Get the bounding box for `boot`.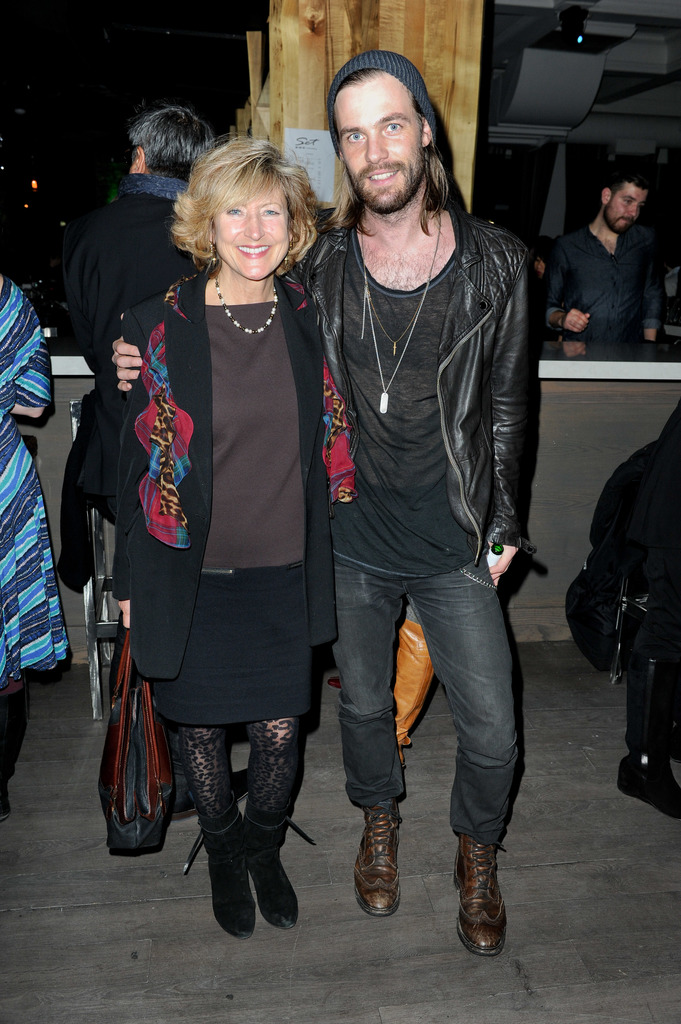
621/758/680/824.
